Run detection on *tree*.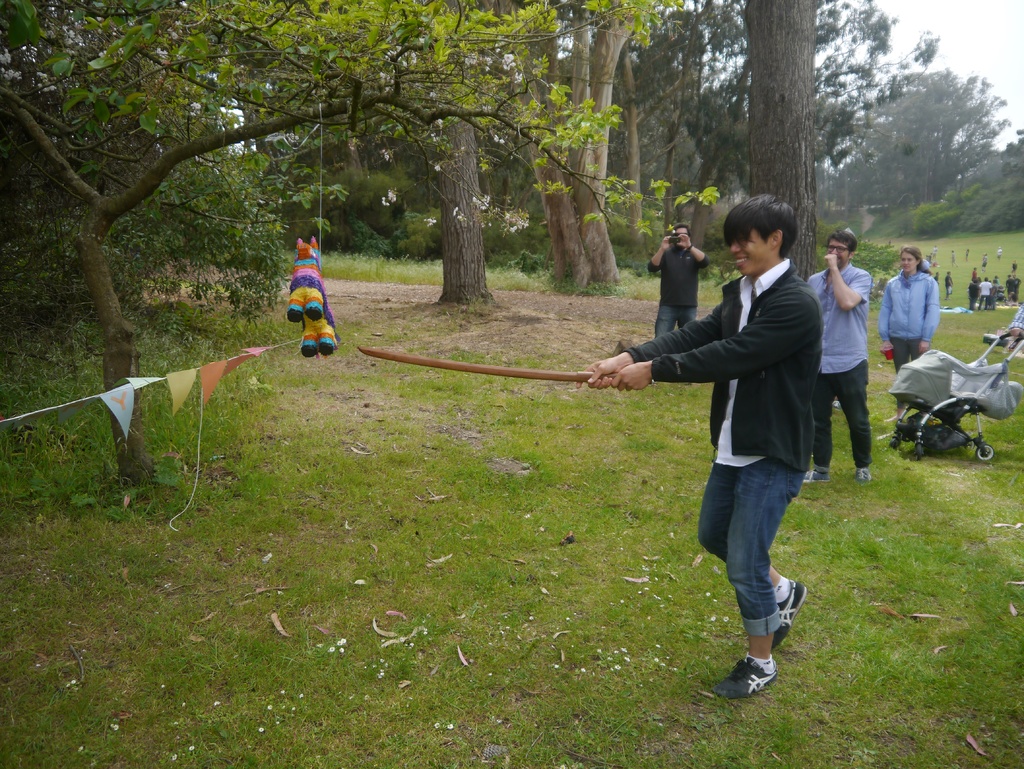
Result: [0,0,659,515].
